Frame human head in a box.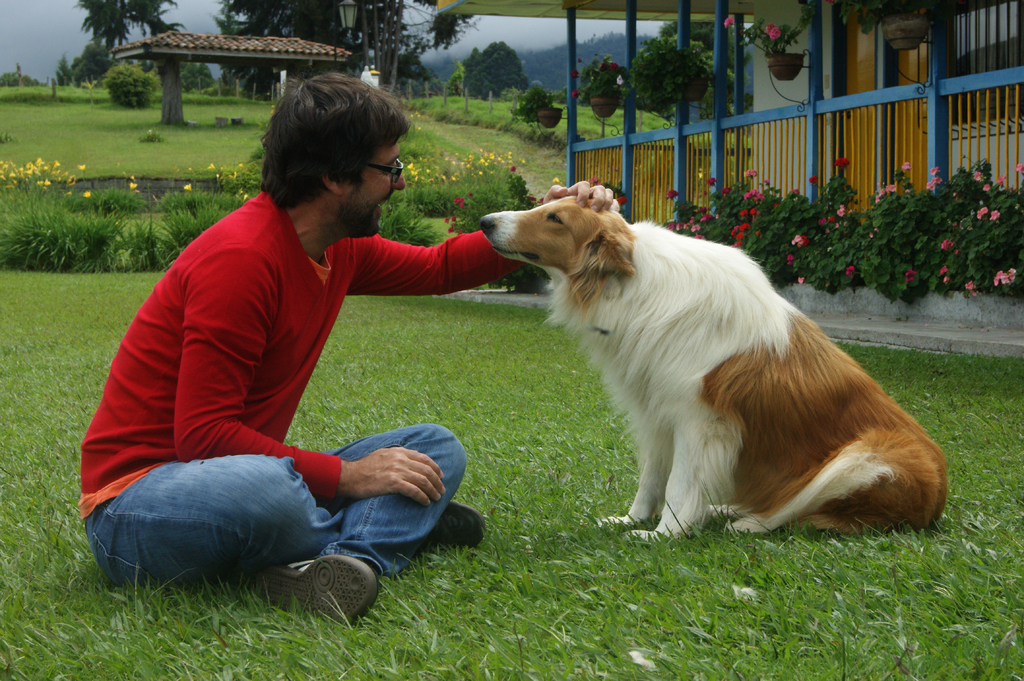
(left=240, top=67, right=419, bottom=236).
